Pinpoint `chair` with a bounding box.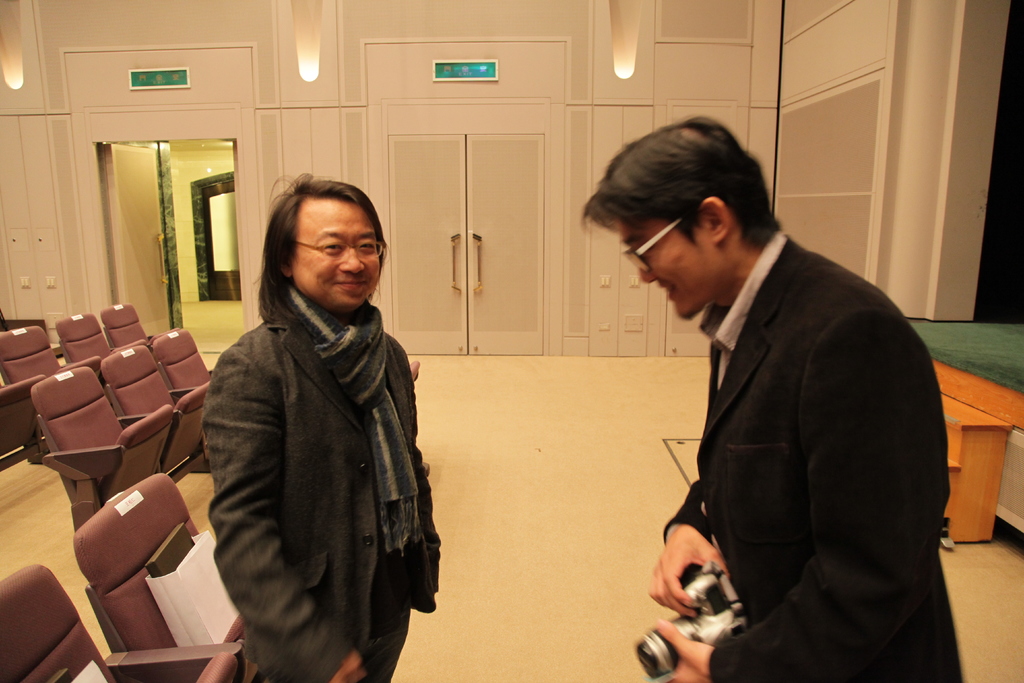
[x1=54, y1=306, x2=119, y2=388].
